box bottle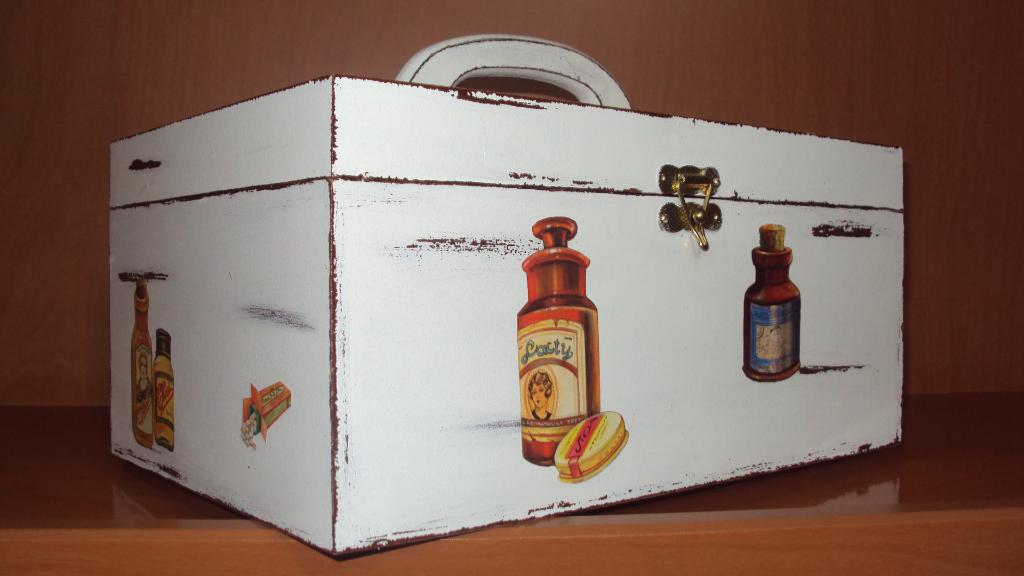
bbox=[154, 324, 179, 449]
